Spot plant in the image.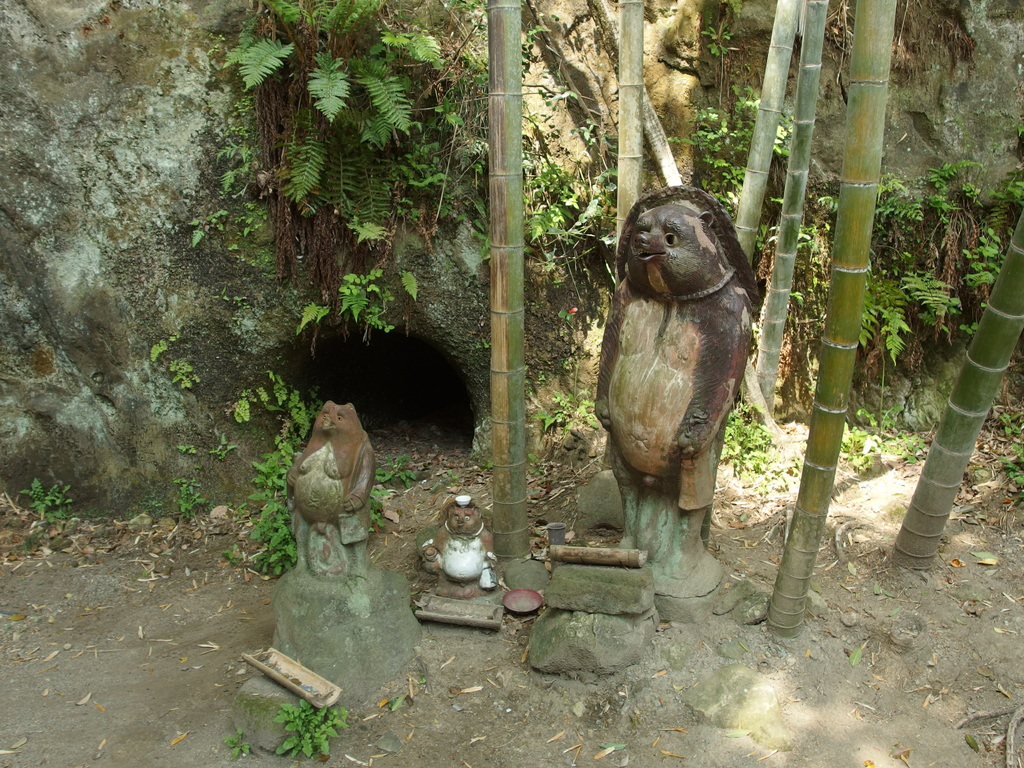
plant found at rect(716, 400, 774, 477).
